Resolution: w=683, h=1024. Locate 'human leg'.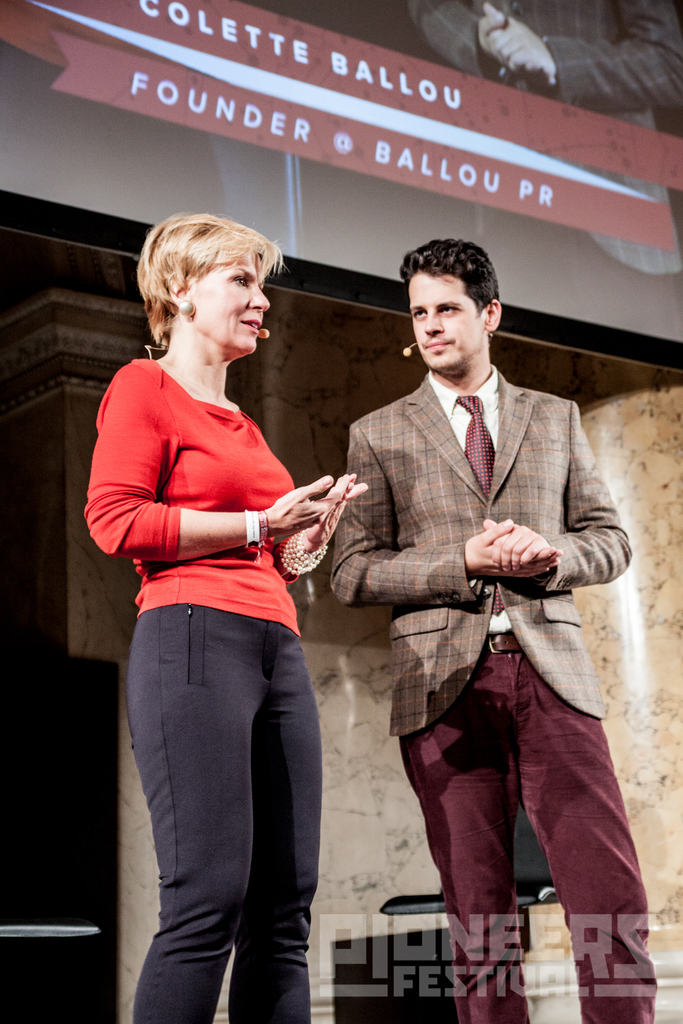
127/612/269/1018.
